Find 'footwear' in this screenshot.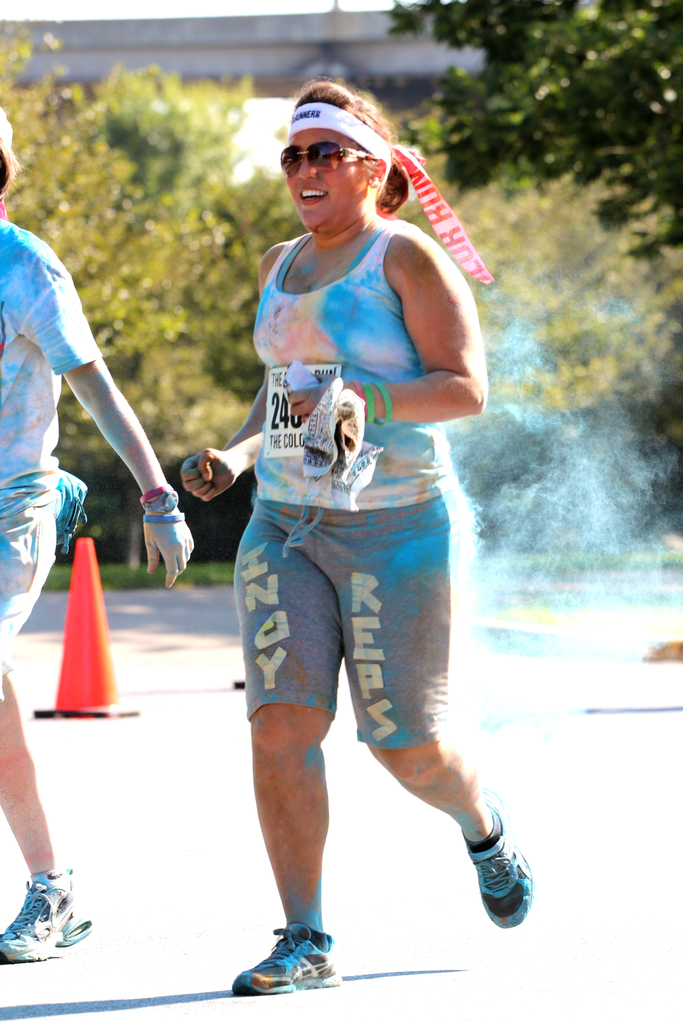
The bounding box for 'footwear' is 228,927,349,991.
